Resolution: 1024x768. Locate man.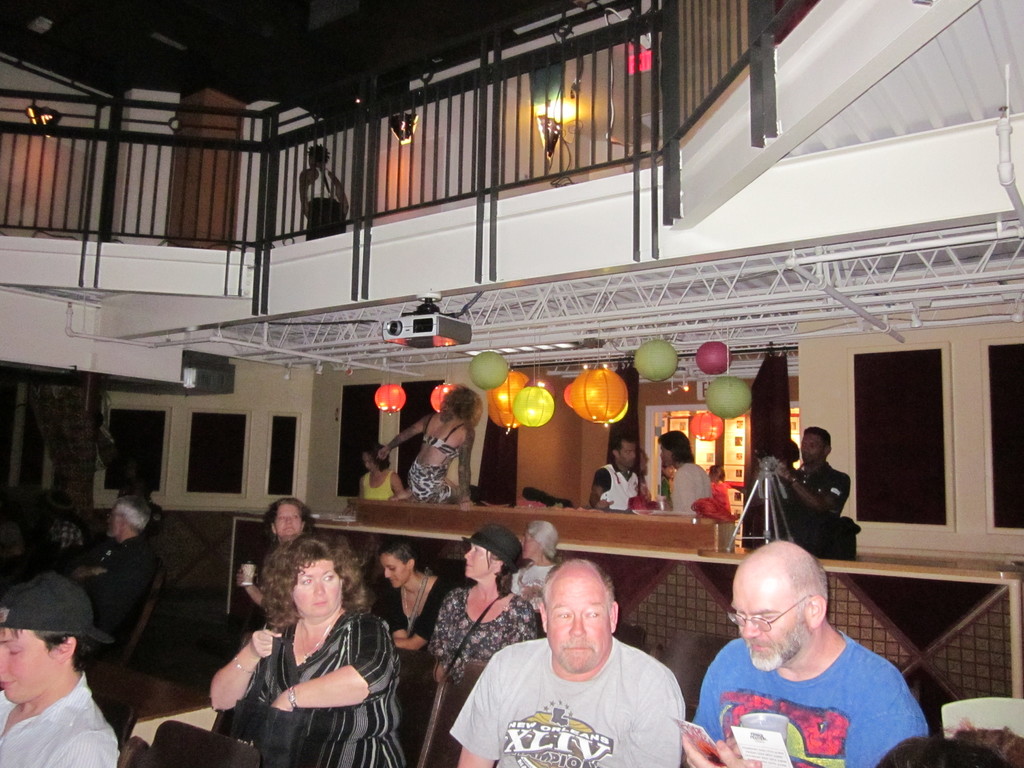
box=[773, 426, 851, 525].
